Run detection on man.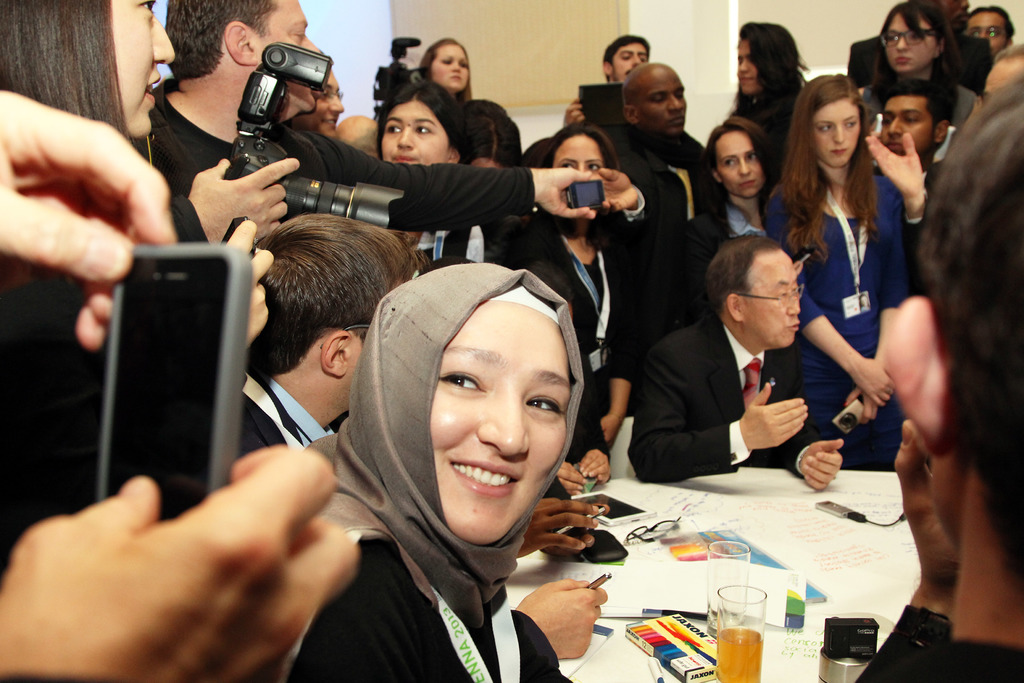
Result: left=590, top=60, right=733, bottom=433.
